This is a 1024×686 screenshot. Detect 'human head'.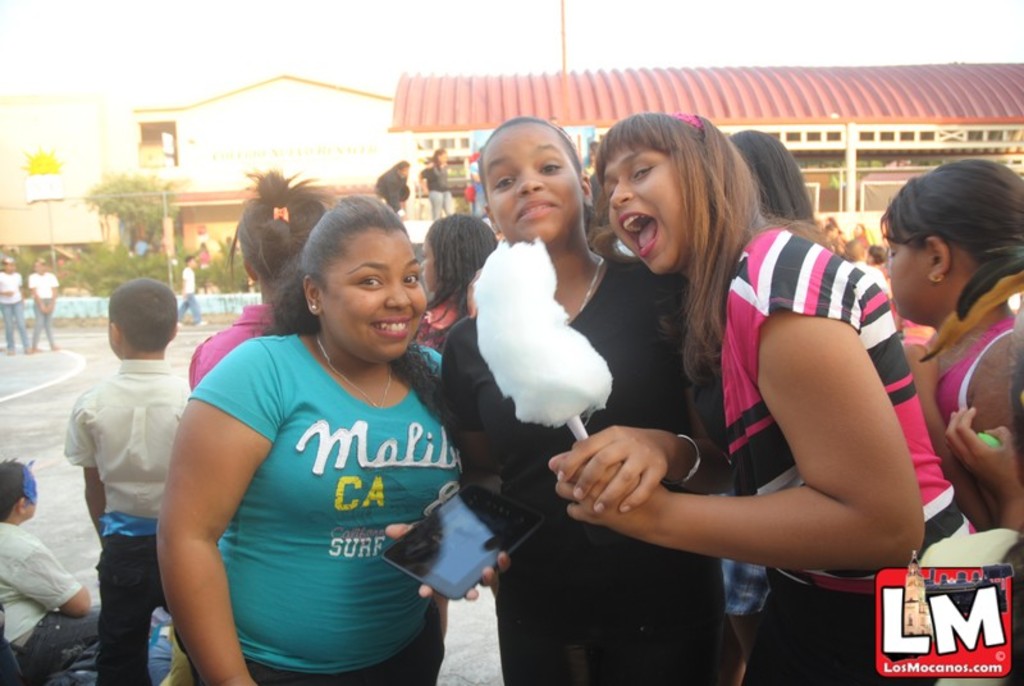
(0,459,37,525).
